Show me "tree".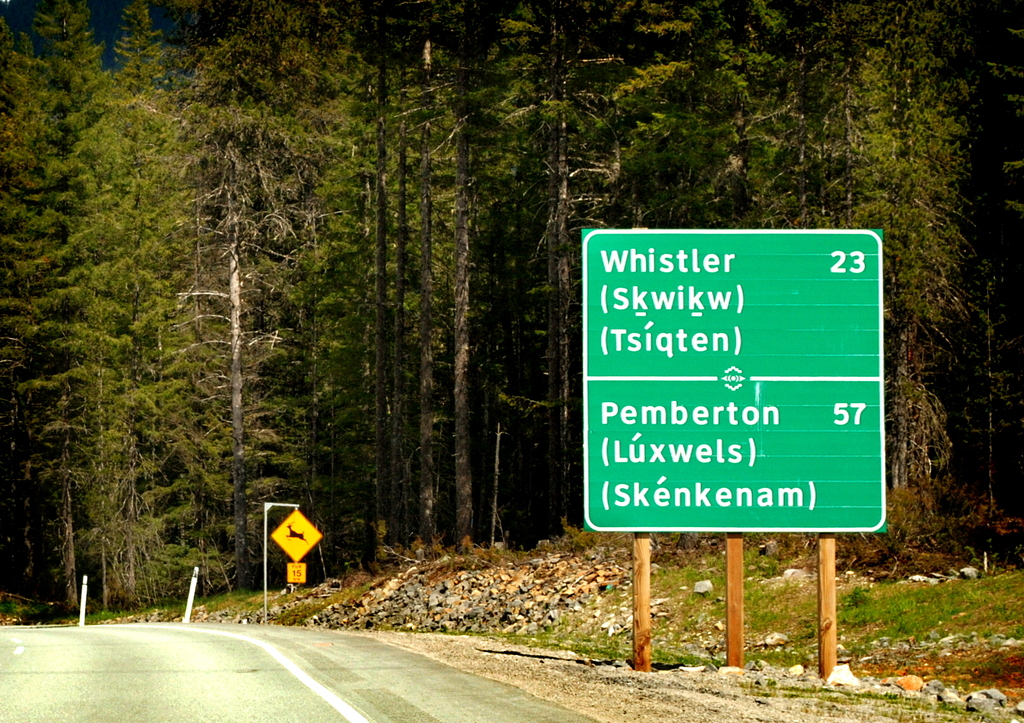
"tree" is here: bbox=[286, 0, 376, 554].
